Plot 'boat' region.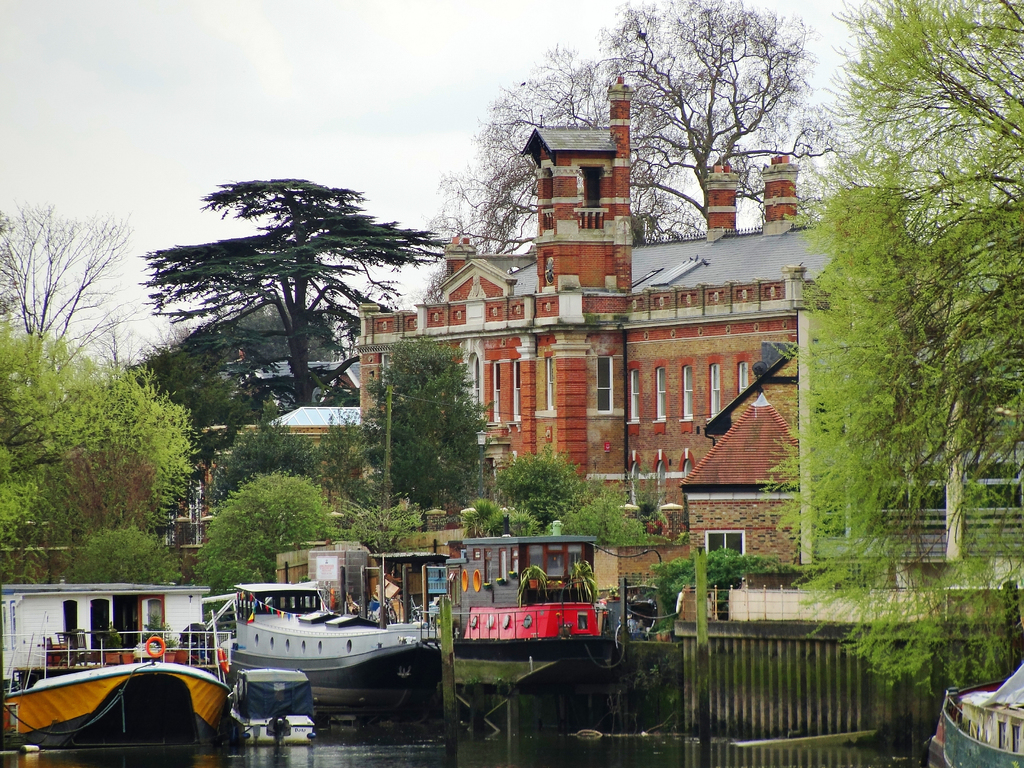
Plotted at bbox=(219, 582, 443, 728).
